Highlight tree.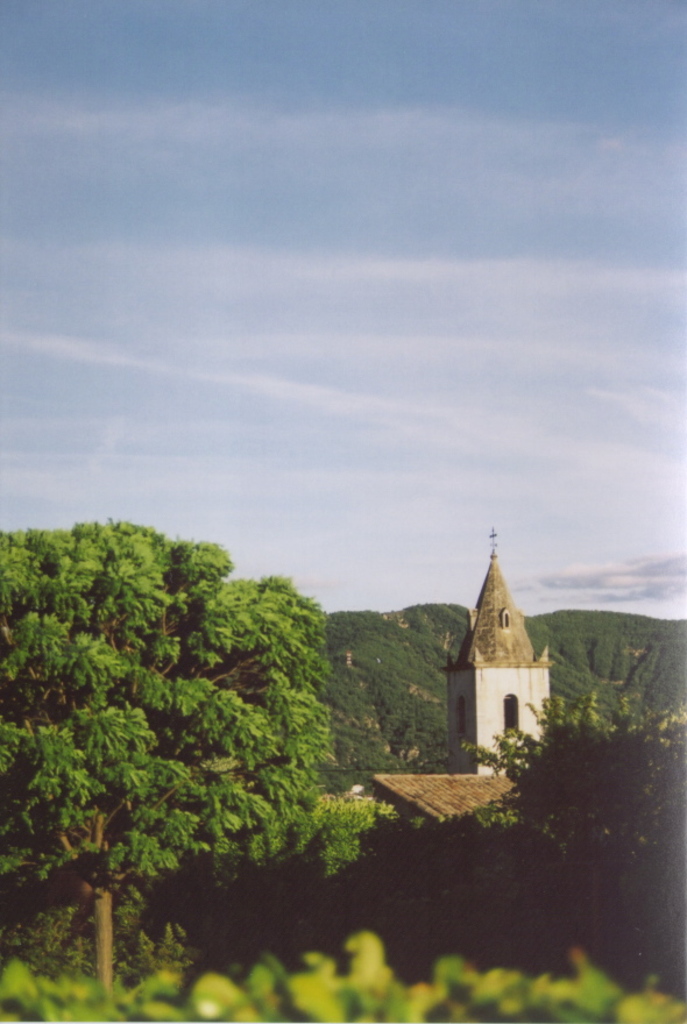
Highlighted region: pyautogui.locateOnScreen(516, 703, 686, 980).
